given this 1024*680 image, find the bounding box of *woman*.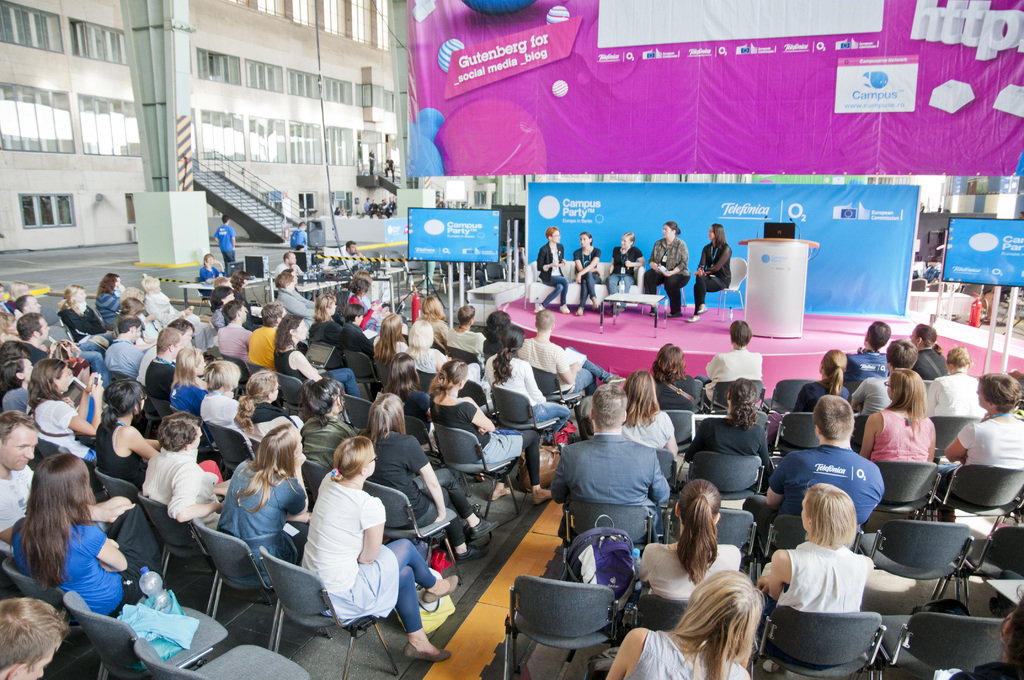
350,282,366,309.
